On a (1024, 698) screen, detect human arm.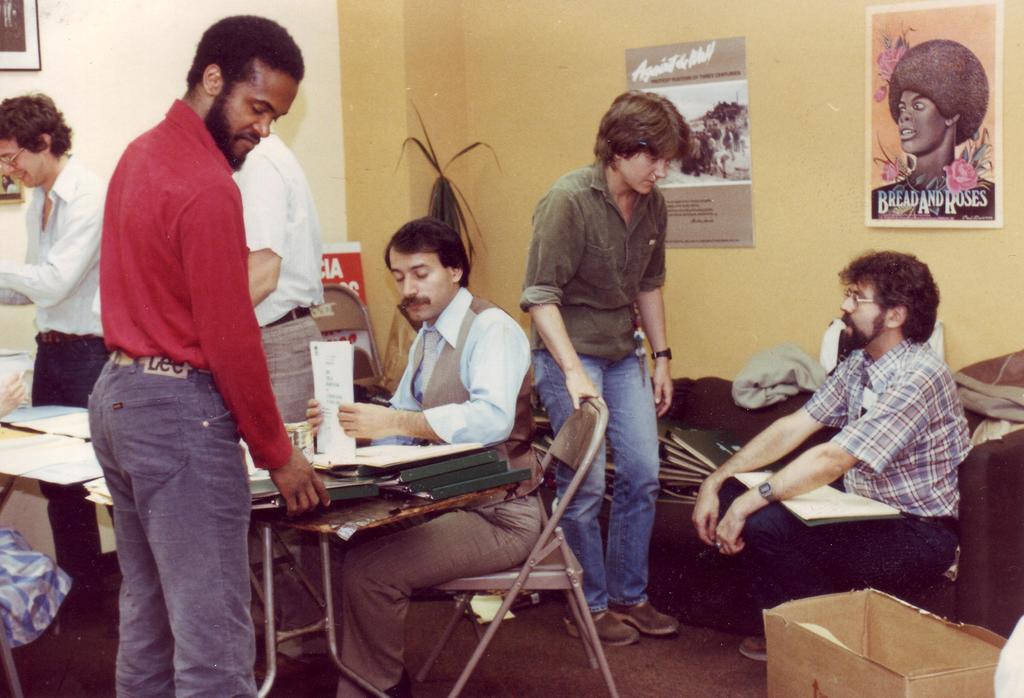
{"x1": 693, "y1": 360, "x2": 849, "y2": 546}.
